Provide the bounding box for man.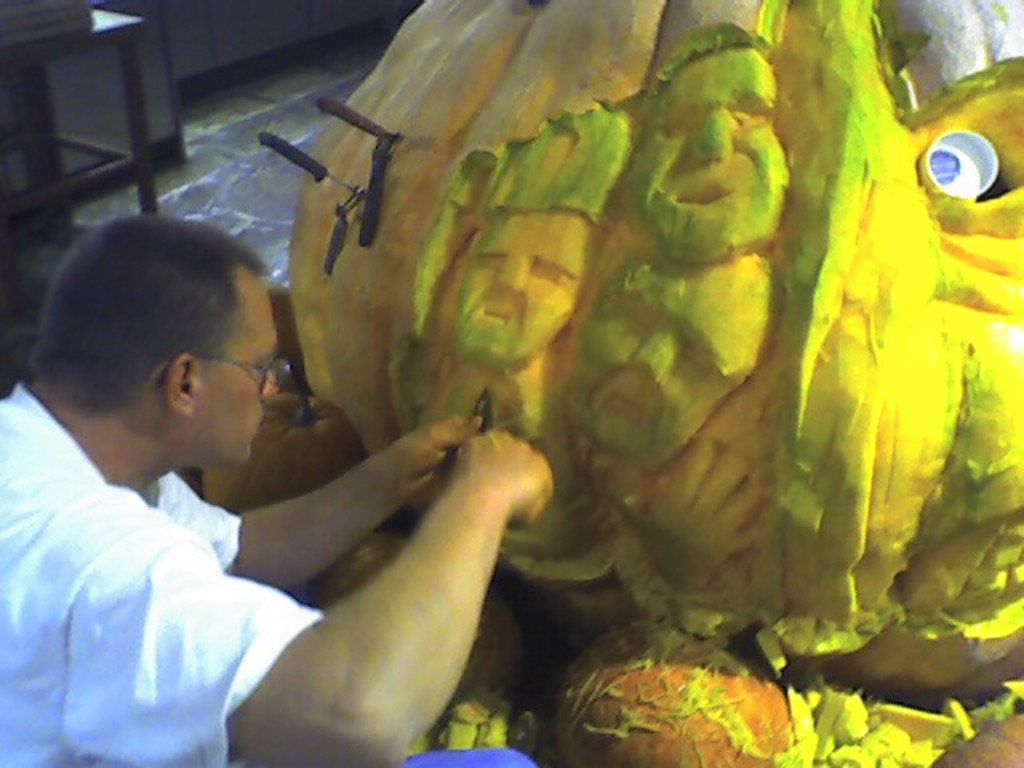
select_region(32, 138, 710, 754).
